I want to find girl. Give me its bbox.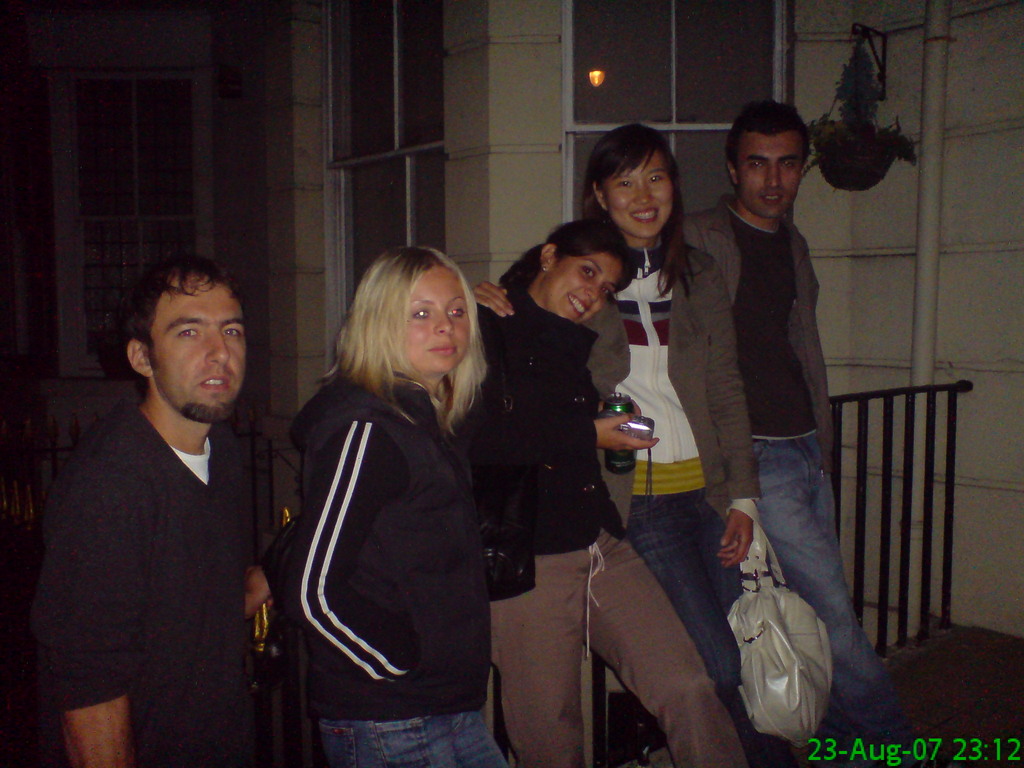
l=465, t=213, r=749, b=767.
